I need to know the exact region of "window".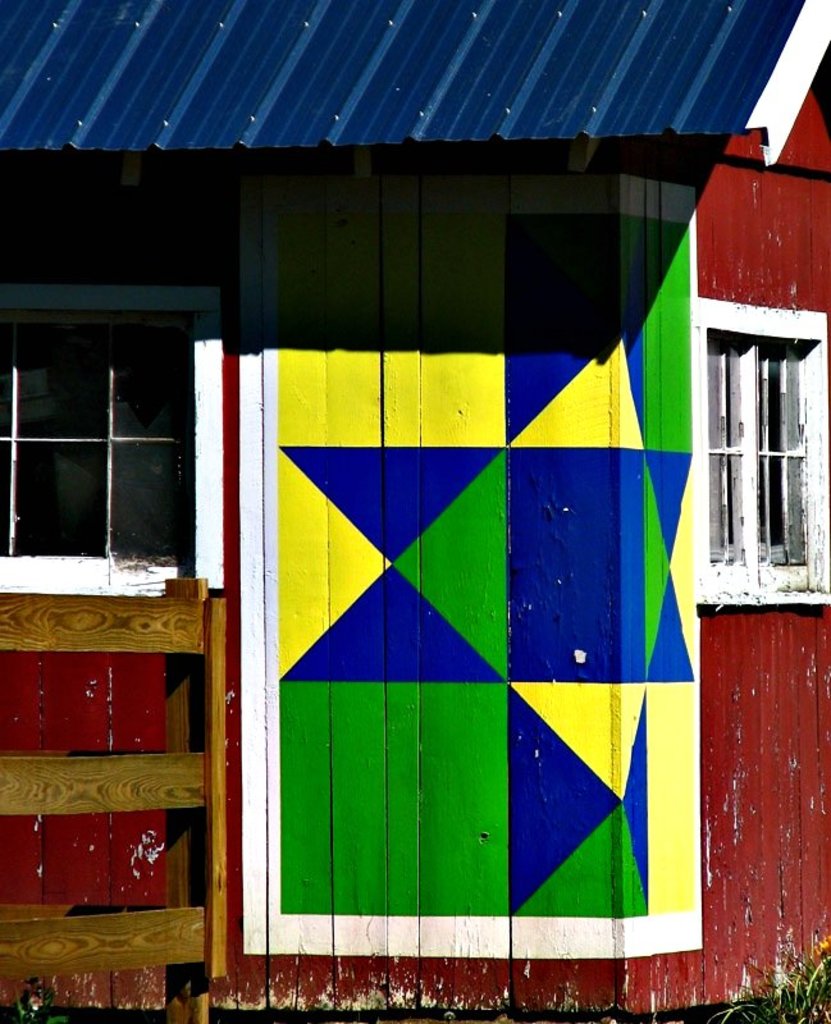
Region: bbox(708, 324, 823, 579).
